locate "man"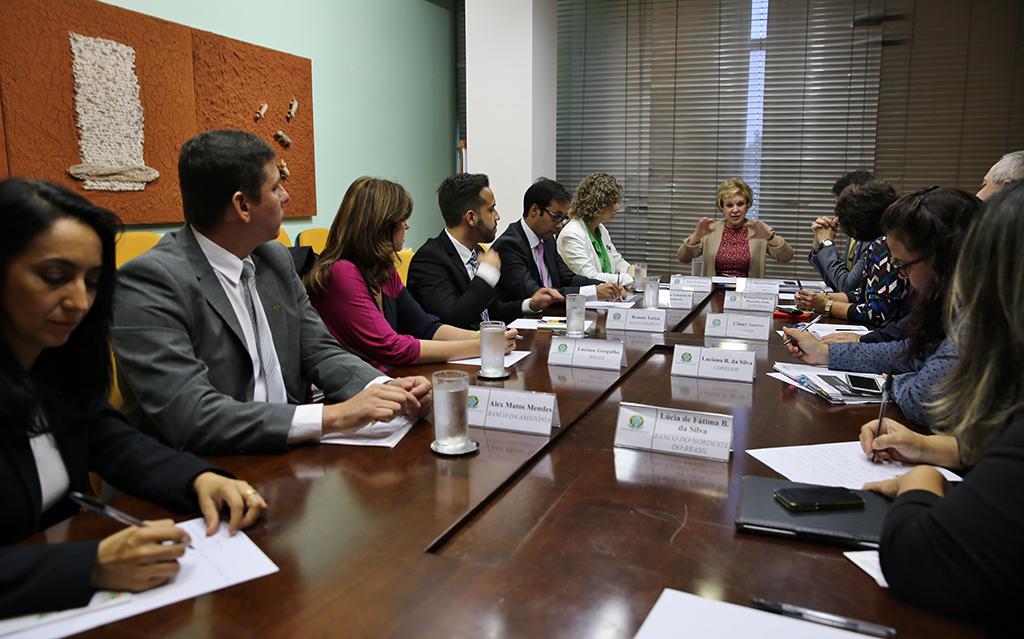
rect(98, 127, 440, 452)
